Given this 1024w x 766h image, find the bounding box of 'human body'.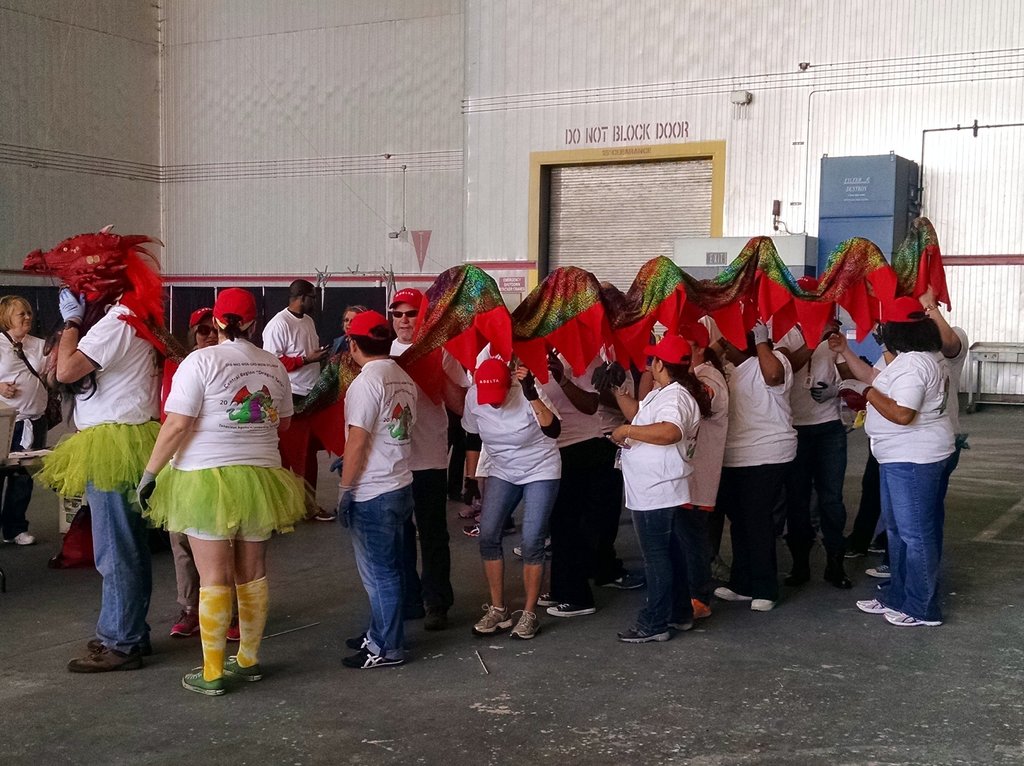
select_region(779, 320, 851, 590).
